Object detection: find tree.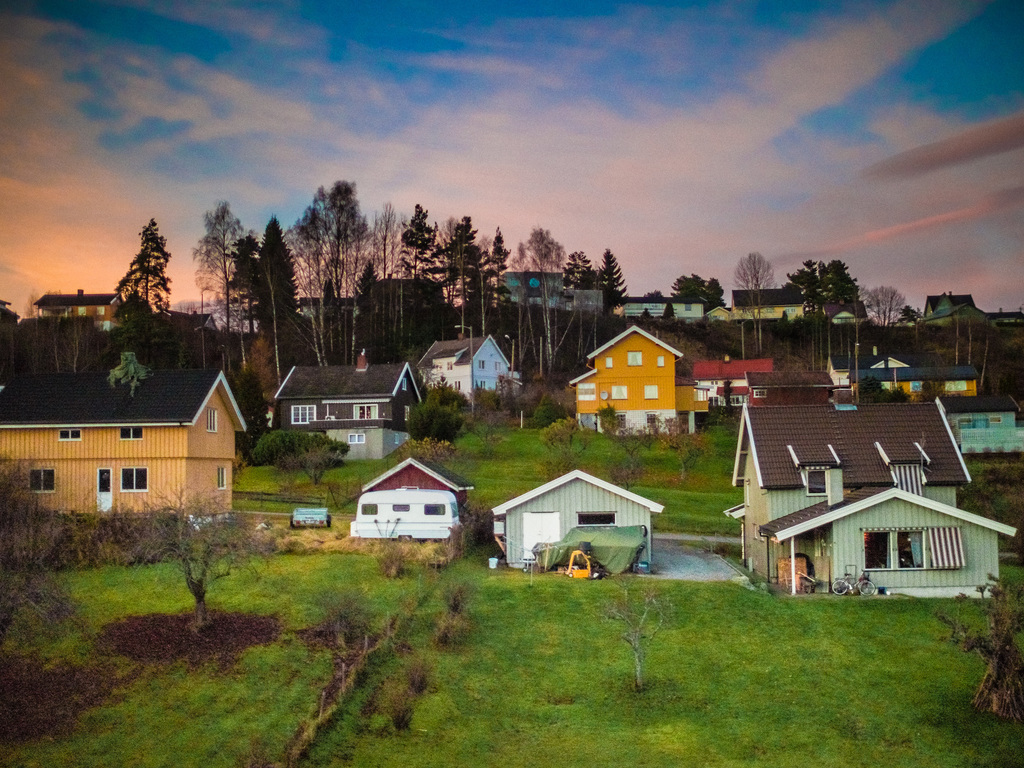
[x1=609, y1=421, x2=650, y2=474].
